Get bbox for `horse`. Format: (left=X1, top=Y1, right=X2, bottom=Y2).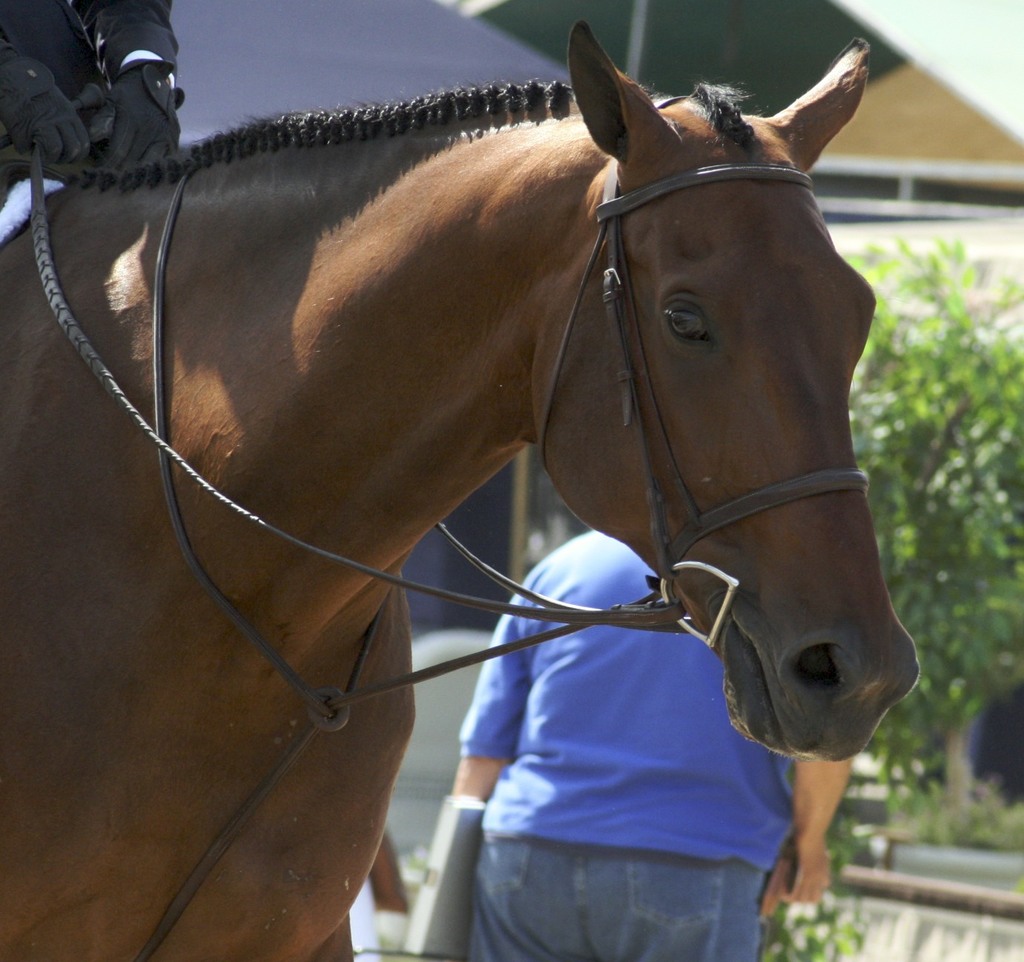
(left=0, top=15, right=924, bottom=961).
